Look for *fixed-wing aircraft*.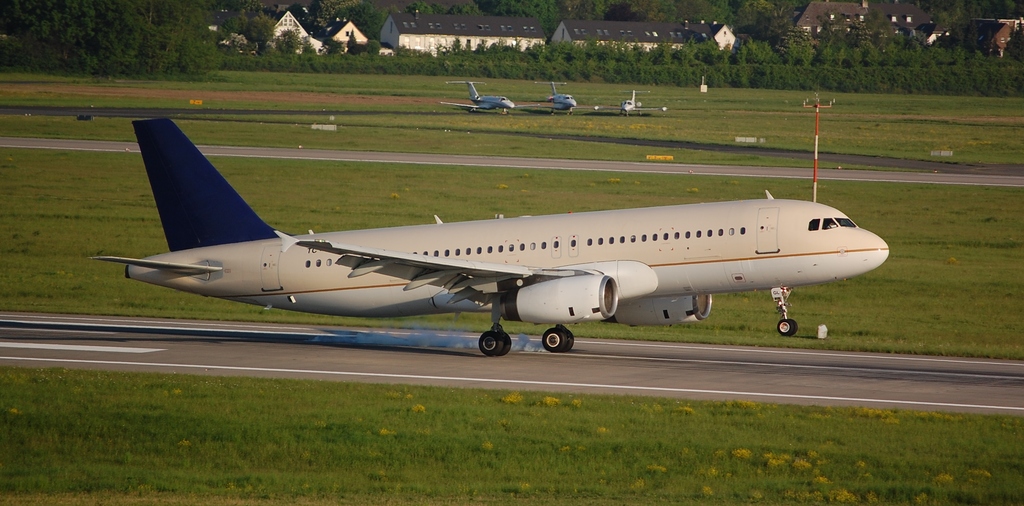
Found: bbox=(93, 117, 891, 359).
